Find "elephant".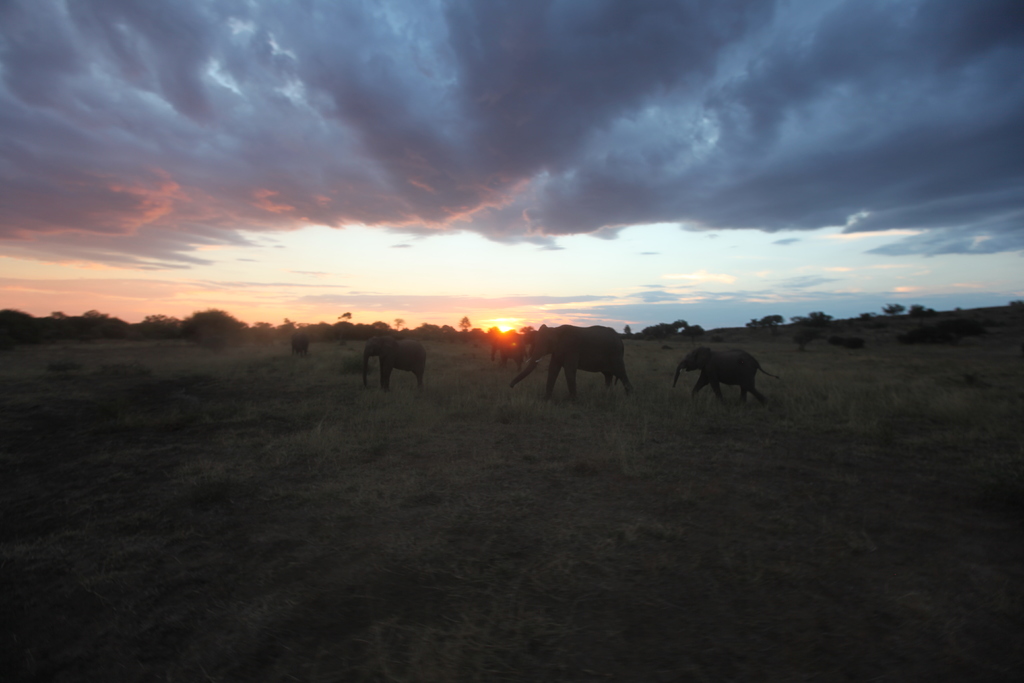
{"x1": 497, "y1": 325, "x2": 640, "y2": 397}.
